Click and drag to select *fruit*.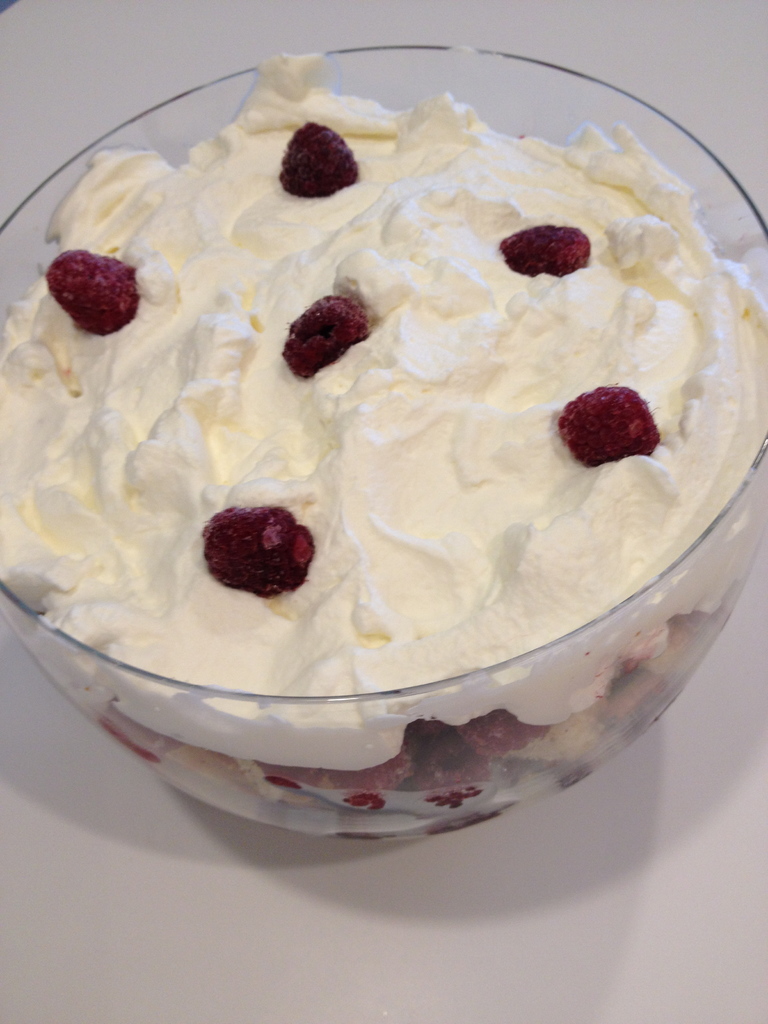
Selection: 492:223:591:277.
